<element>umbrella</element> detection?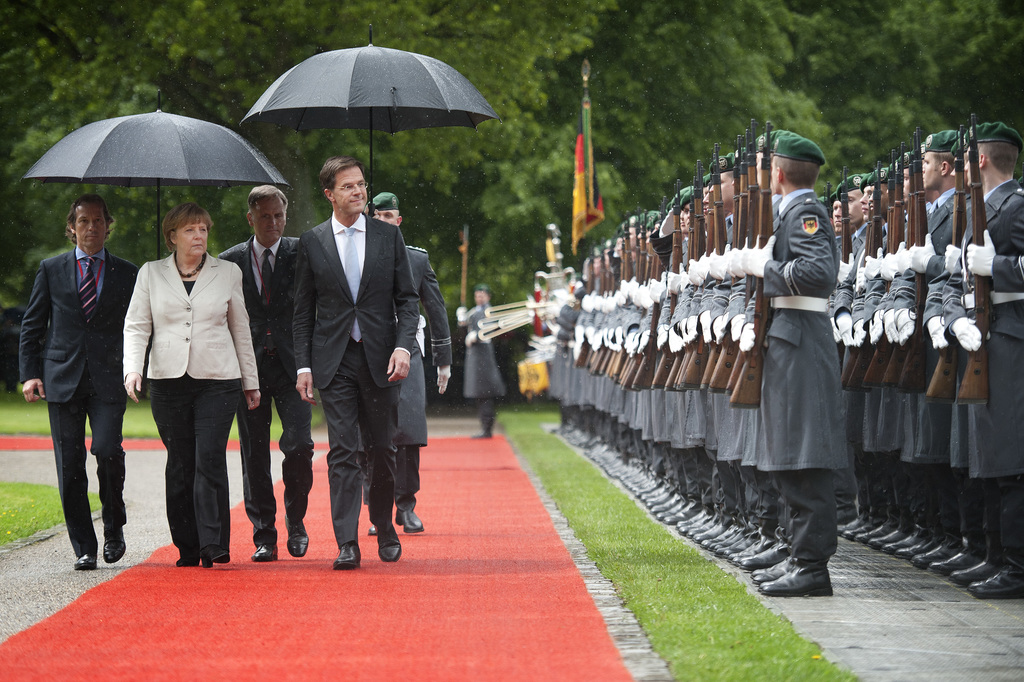
(x1=241, y1=22, x2=503, y2=216)
